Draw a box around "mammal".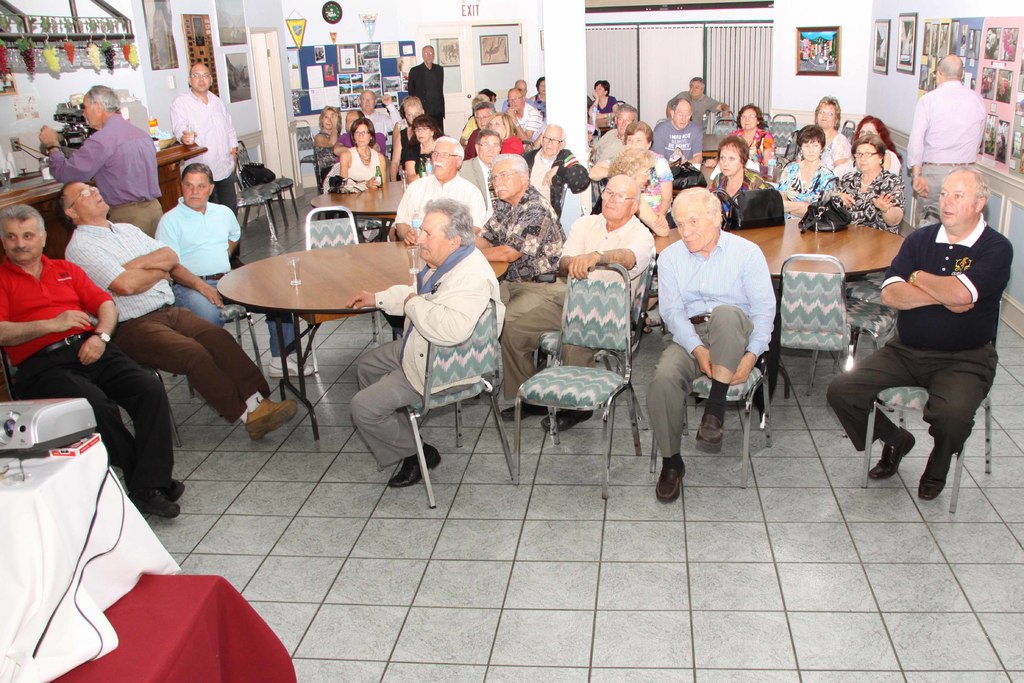
bbox(586, 79, 616, 121).
